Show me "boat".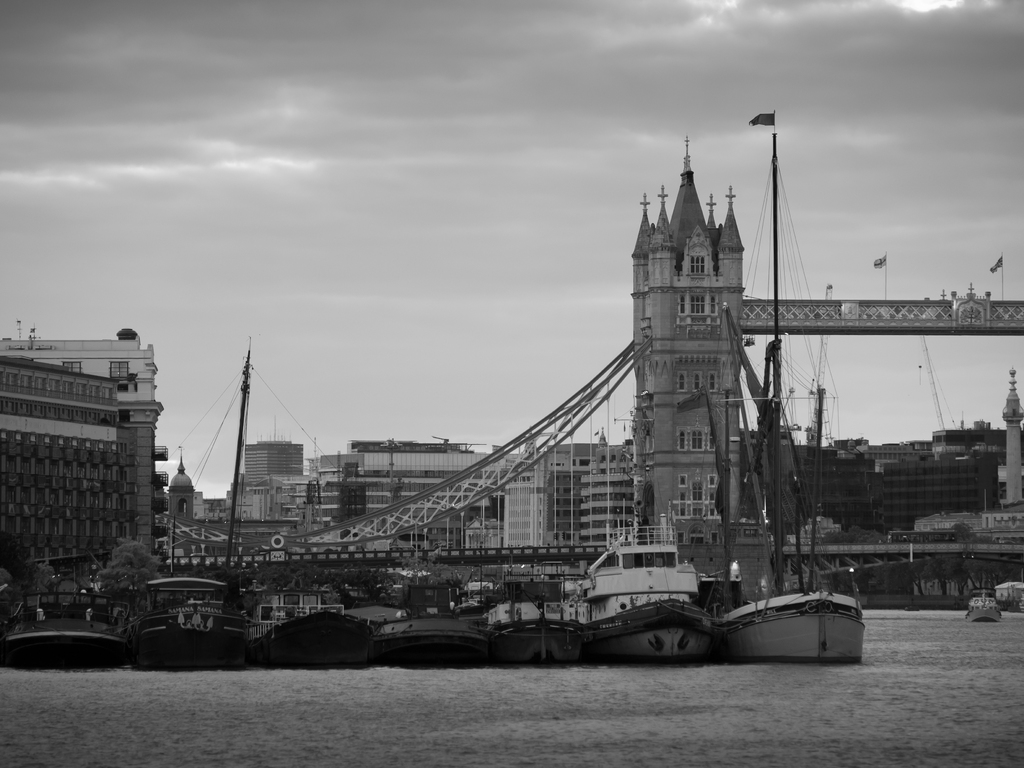
"boat" is here: x1=125, y1=565, x2=253, y2=673.
